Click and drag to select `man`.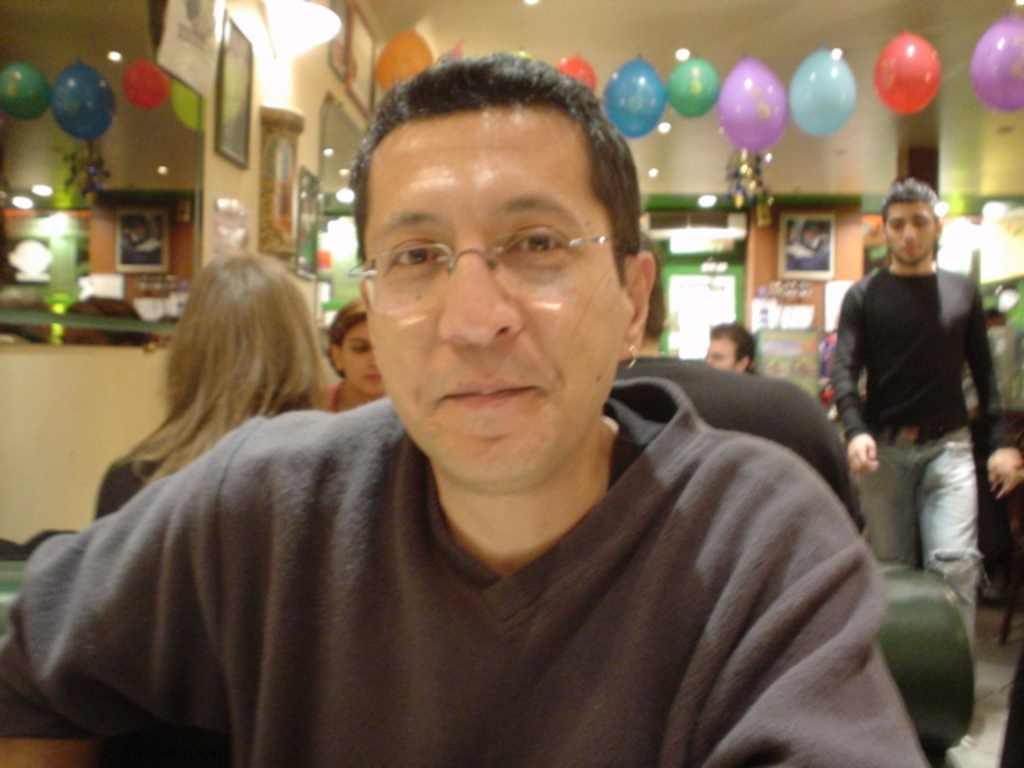
Selection: x1=704, y1=318, x2=760, y2=373.
